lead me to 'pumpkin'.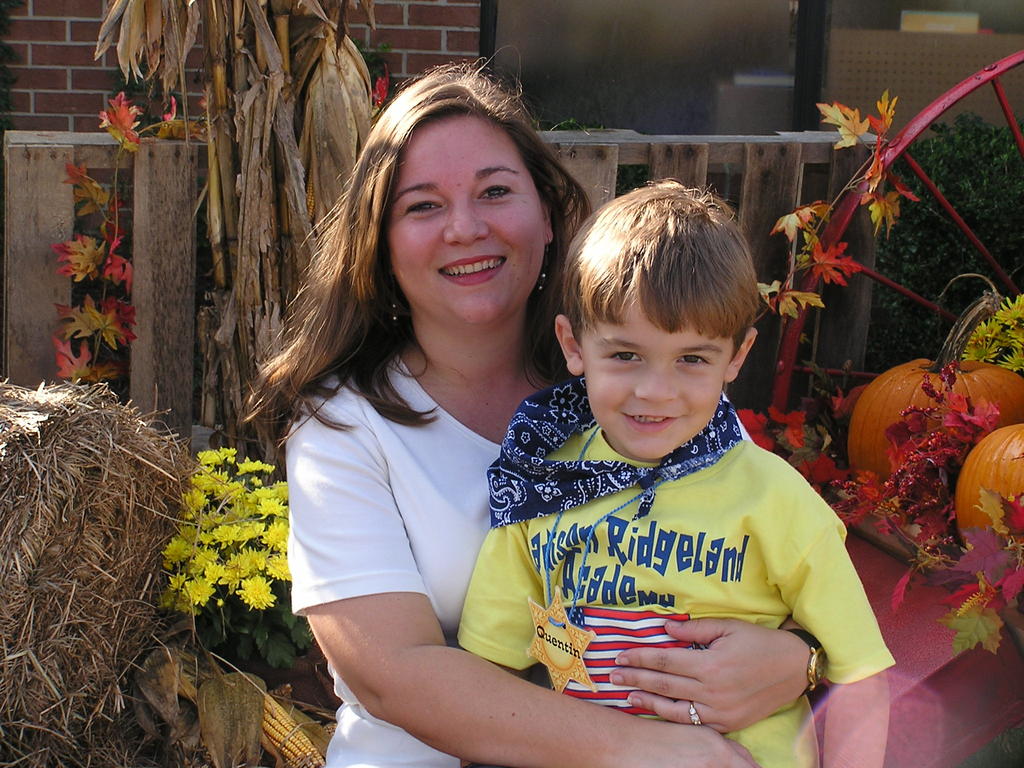
Lead to left=848, top=271, right=1023, bottom=481.
